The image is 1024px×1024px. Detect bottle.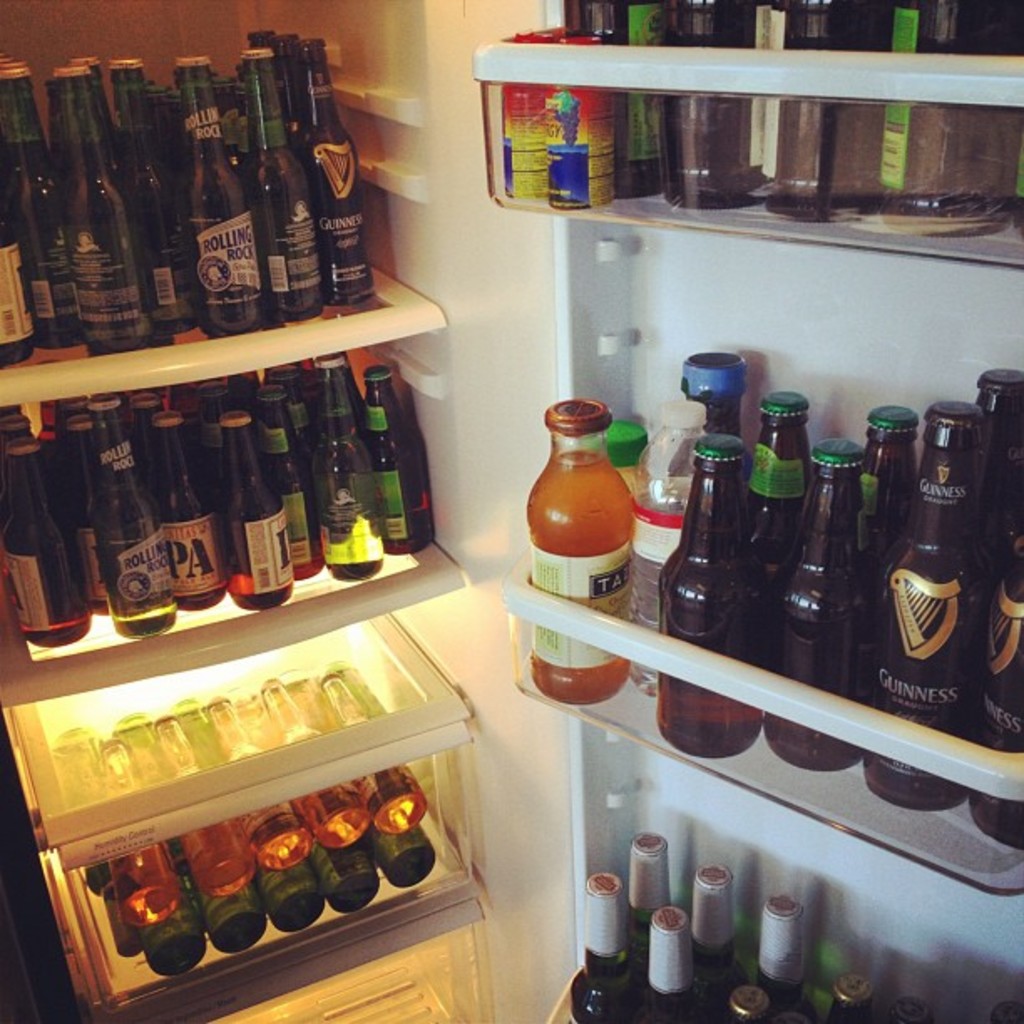
Detection: [830, 969, 870, 1017].
